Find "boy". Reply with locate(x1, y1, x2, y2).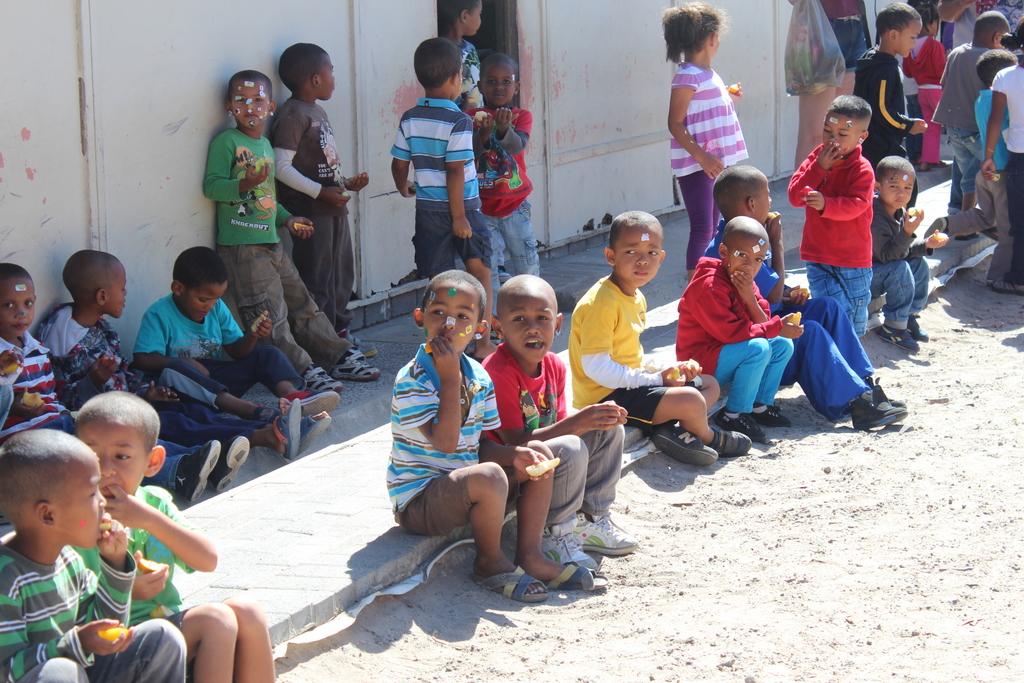
locate(674, 217, 784, 444).
